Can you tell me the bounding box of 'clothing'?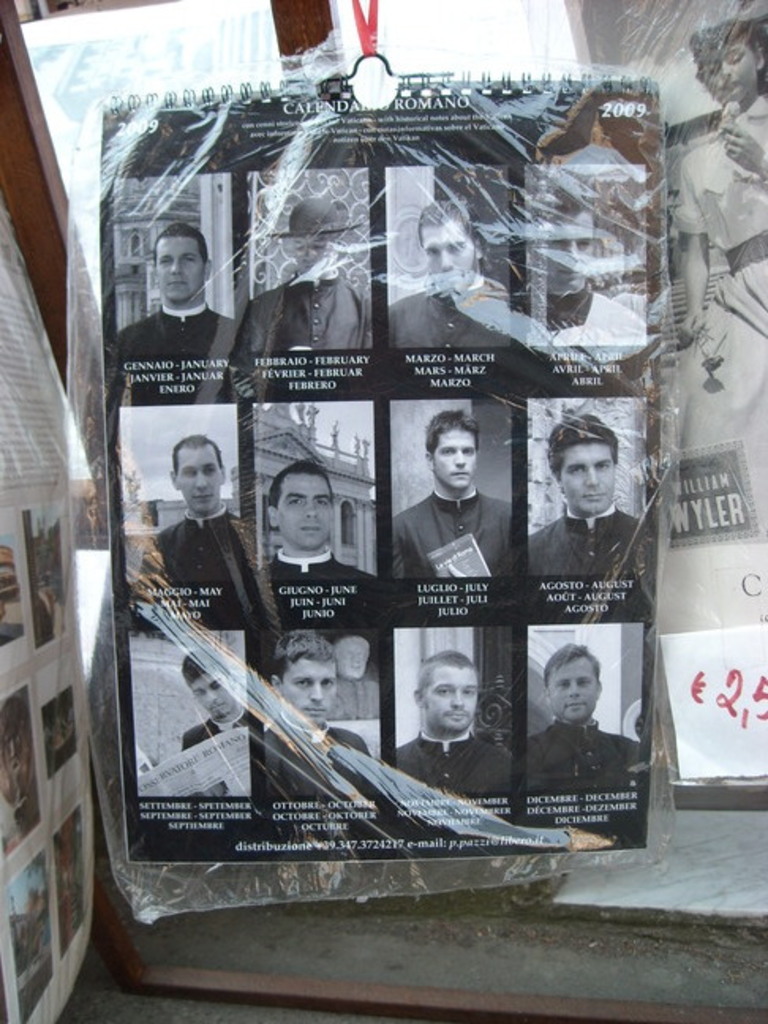
{"x1": 397, "y1": 730, "x2": 514, "y2": 796}.
